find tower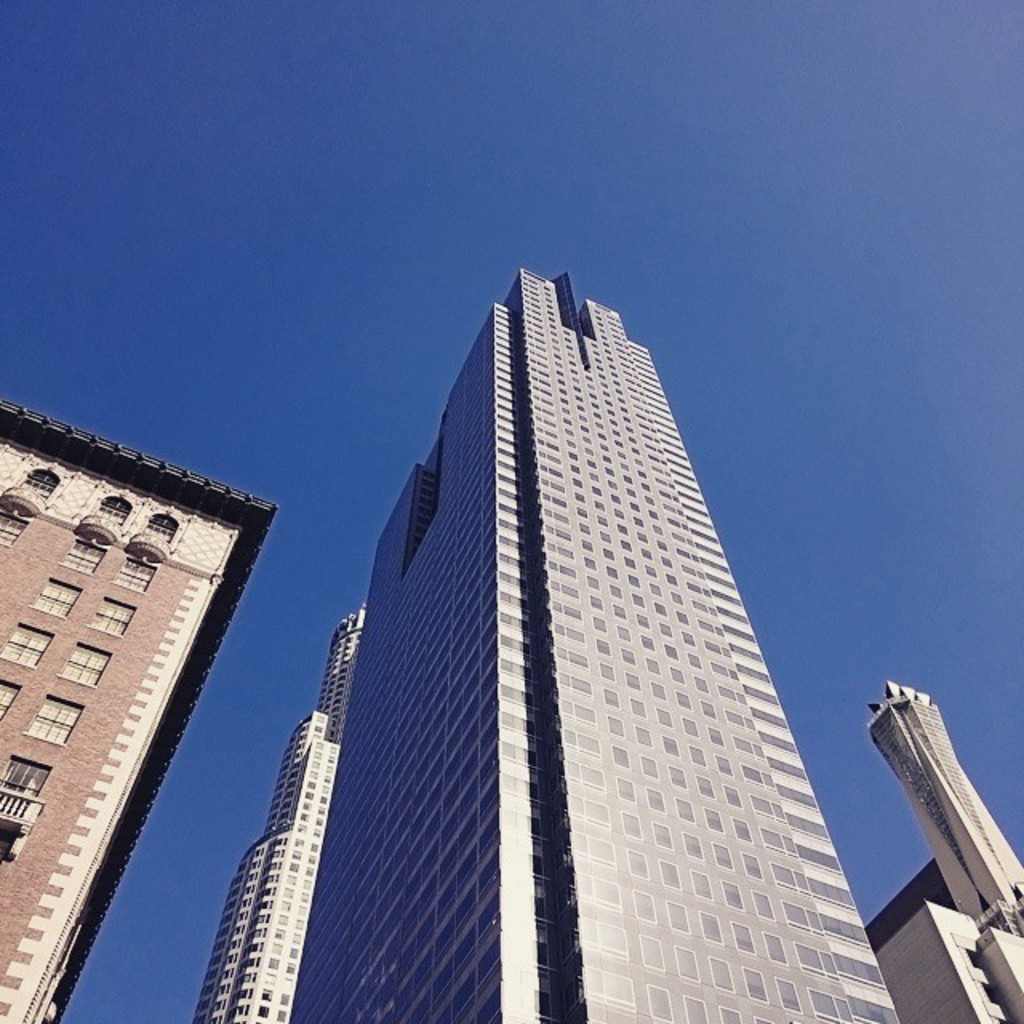
(left=14, top=366, right=290, bottom=966)
